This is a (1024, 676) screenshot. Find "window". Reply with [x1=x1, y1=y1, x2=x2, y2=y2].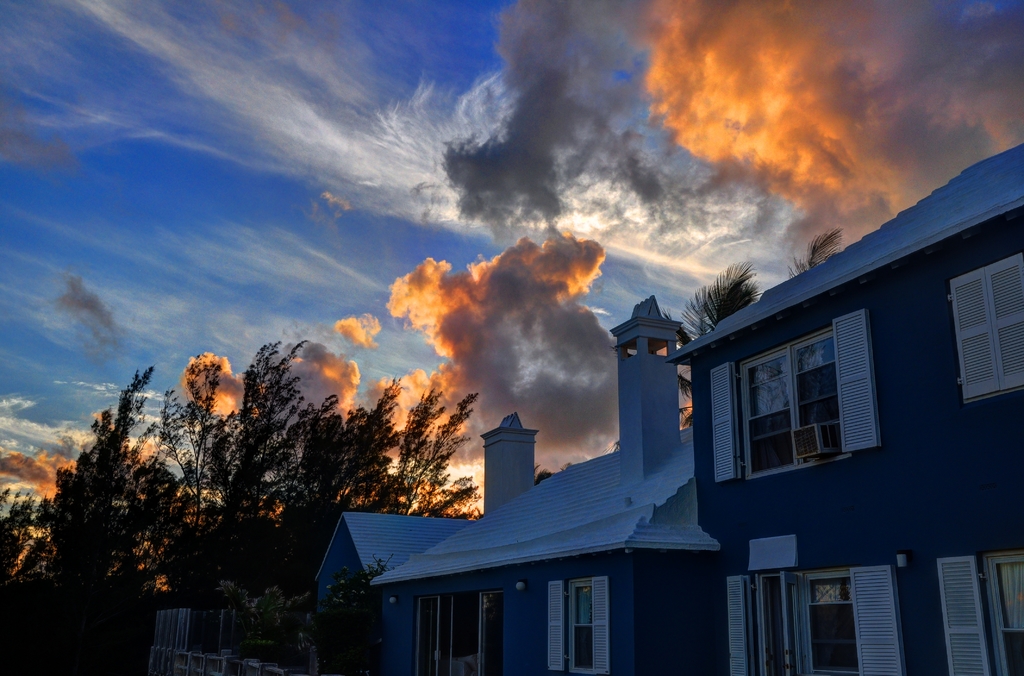
[x1=929, y1=549, x2=1023, y2=675].
